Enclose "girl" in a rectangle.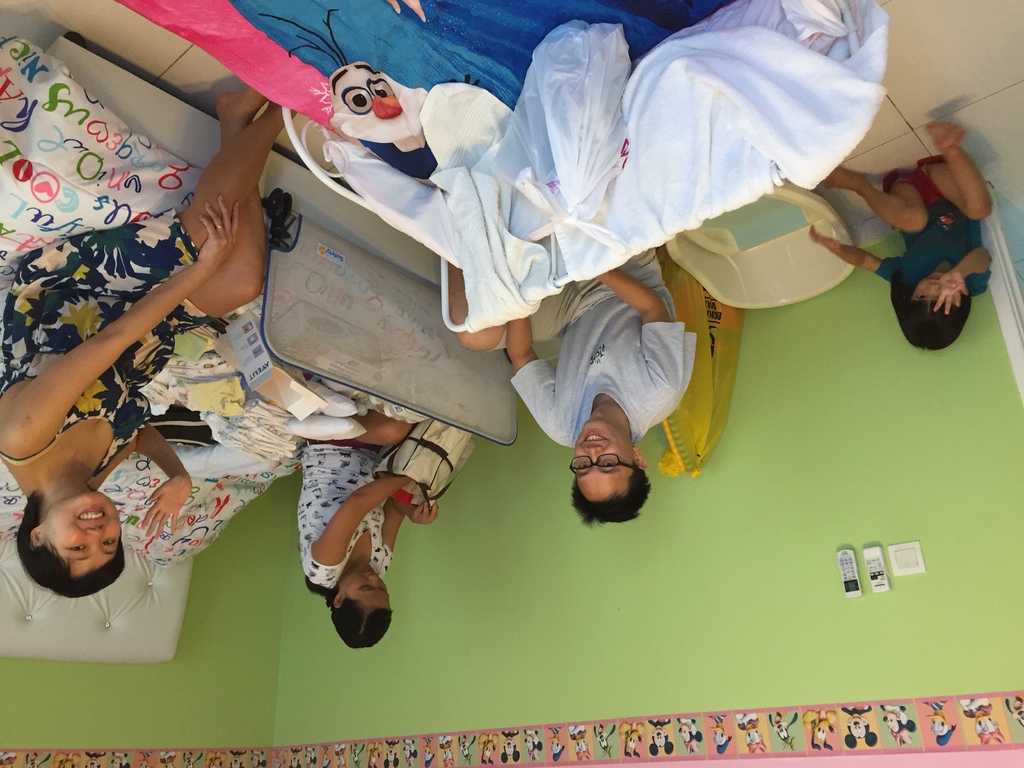
rect(296, 410, 440, 652).
